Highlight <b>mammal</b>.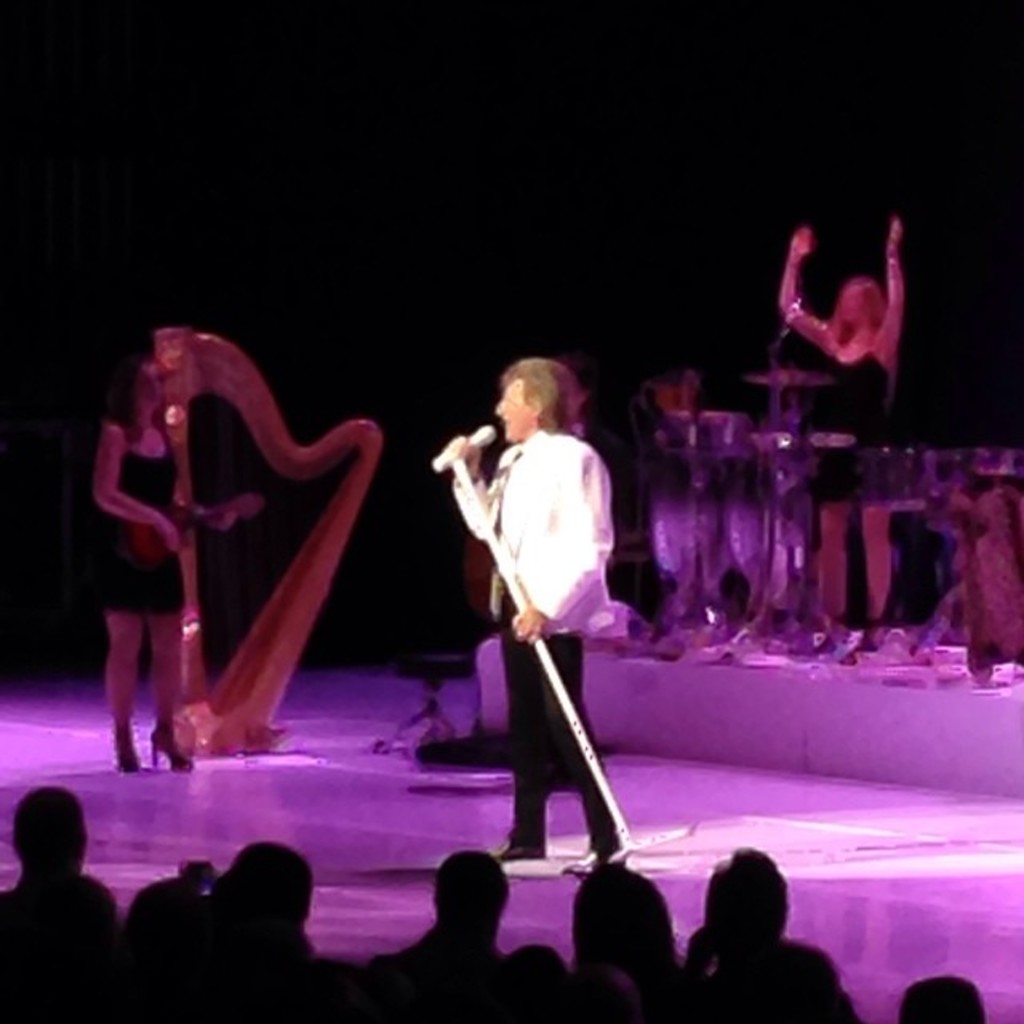
Highlighted region: {"left": 579, "top": 853, "right": 678, "bottom": 1022}.
